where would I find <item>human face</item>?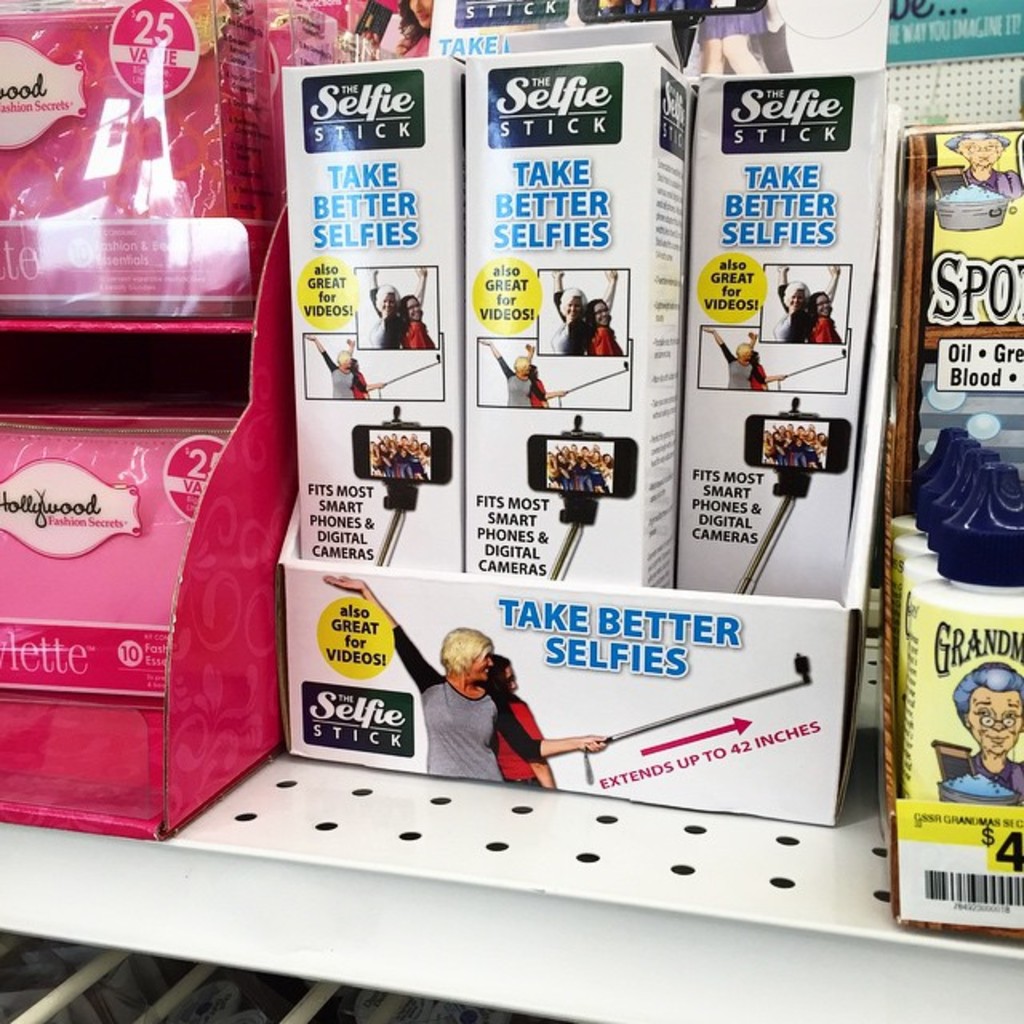
At x1=509 y1=666 x2=512 y2=678.
